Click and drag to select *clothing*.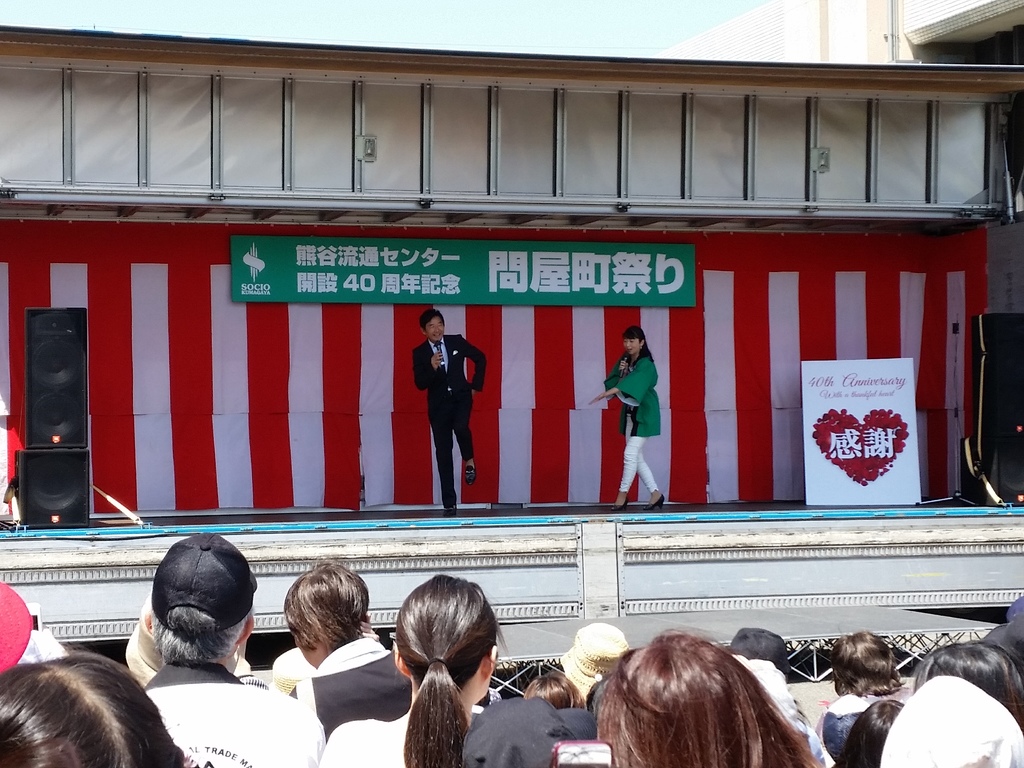
Selection: [left=316, top=710, right=403, bottom=767].
